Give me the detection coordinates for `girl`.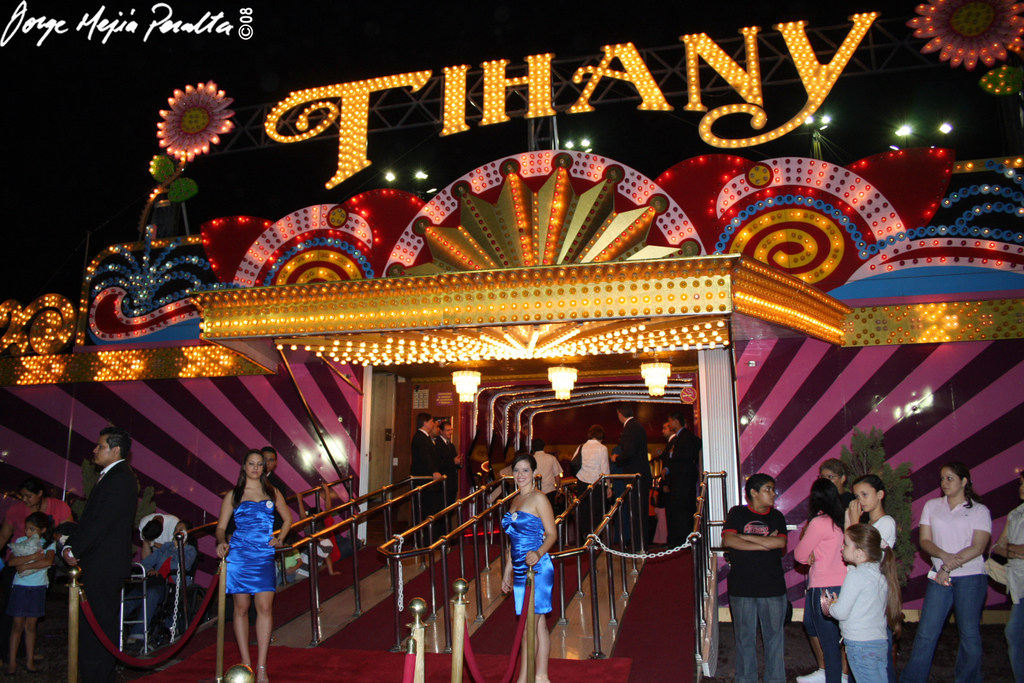
[4, 508, 55, 676].
